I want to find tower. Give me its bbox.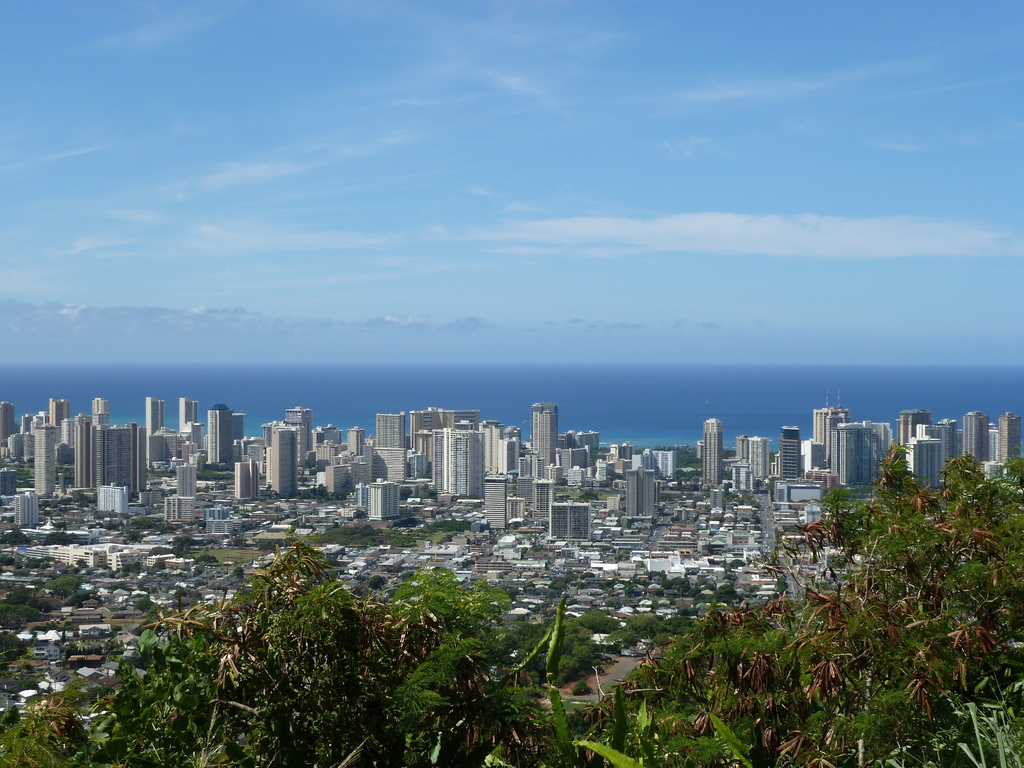
select_region(174, 396, 202, 419).
